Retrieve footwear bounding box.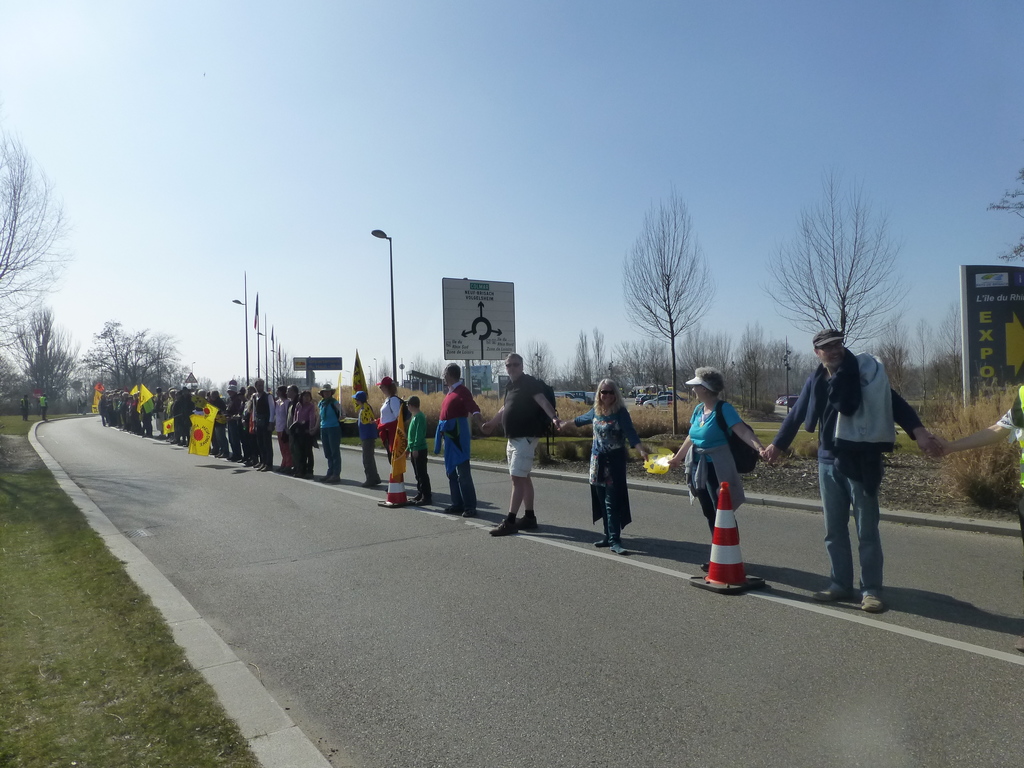
Bounding box: (left=491, top=517, right=517, bottom=536).
